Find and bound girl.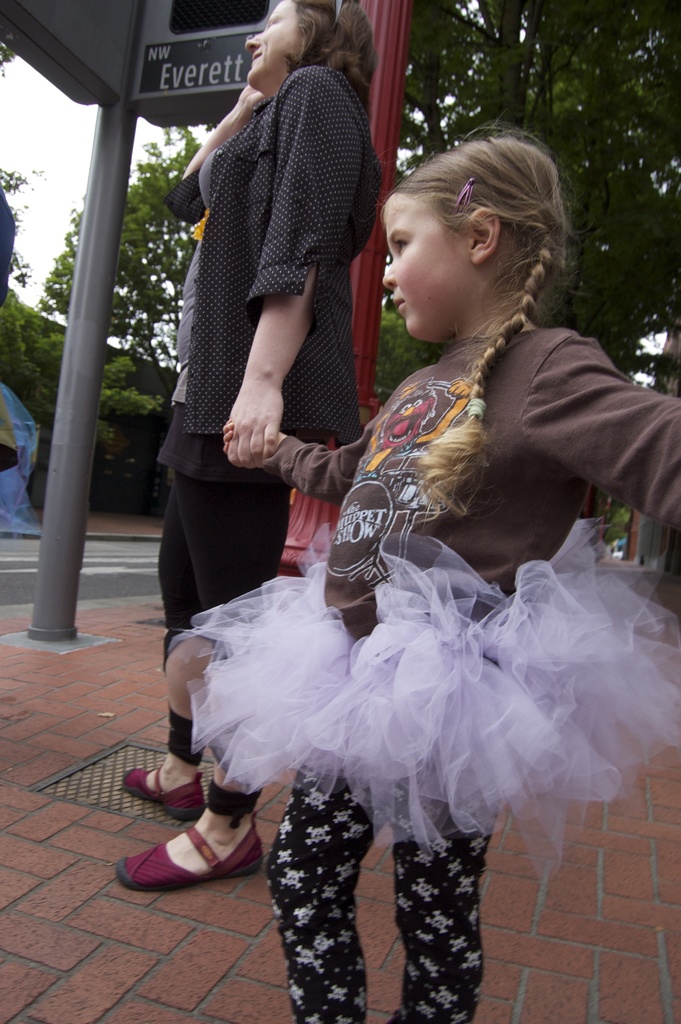
Bound: 168/124/680/1023.
